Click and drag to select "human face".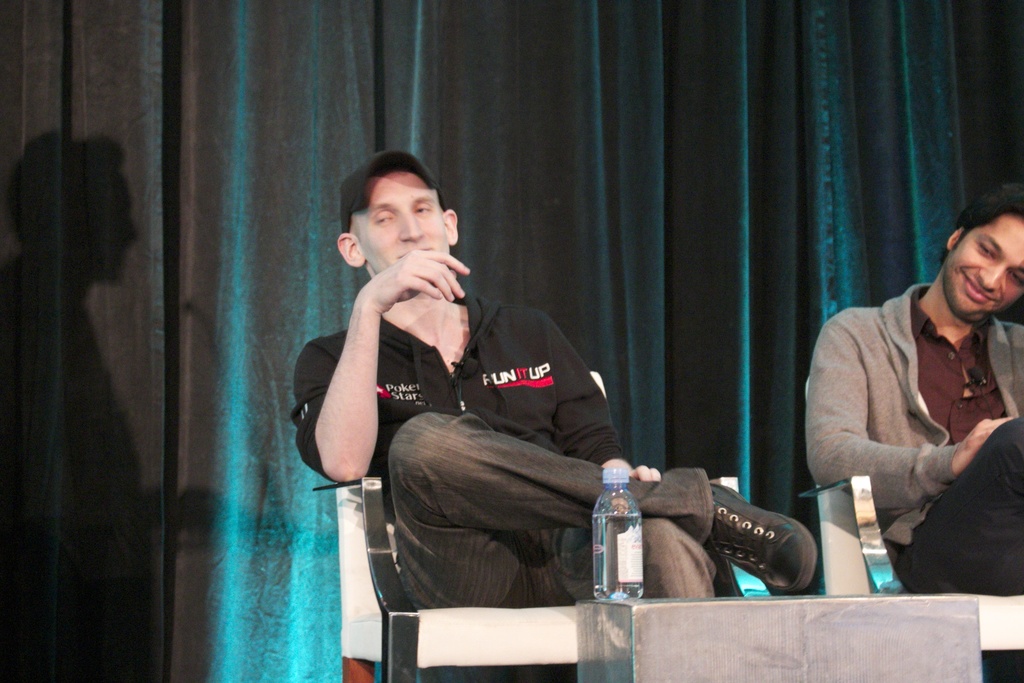
Selection: (367, 172, 447, 266).
